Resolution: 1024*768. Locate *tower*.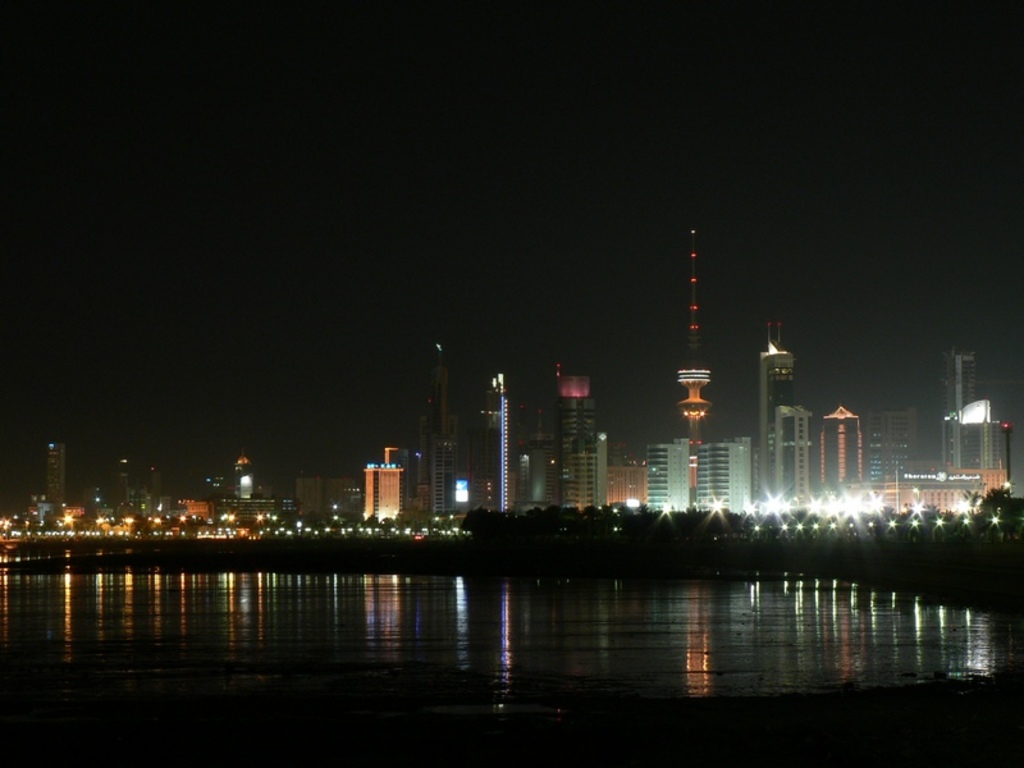
pyautogui.locateOnScreen(557, 370, 609, 506).
